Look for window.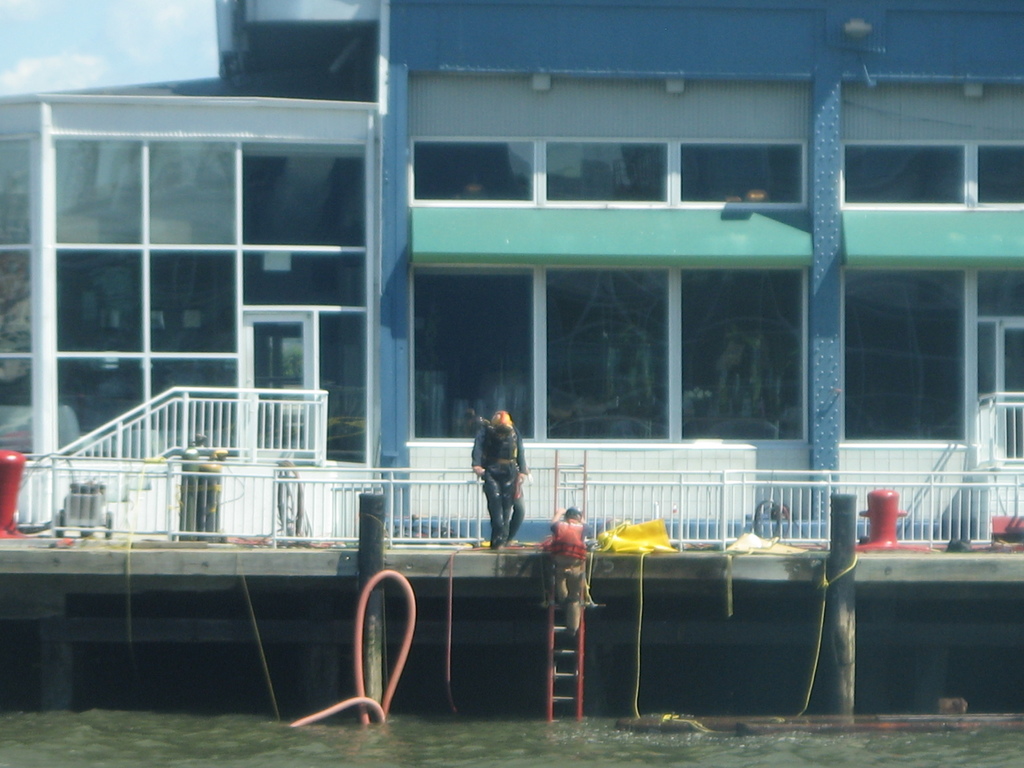
Found: [x1=842, y1=141, x2=968, y2=212].
